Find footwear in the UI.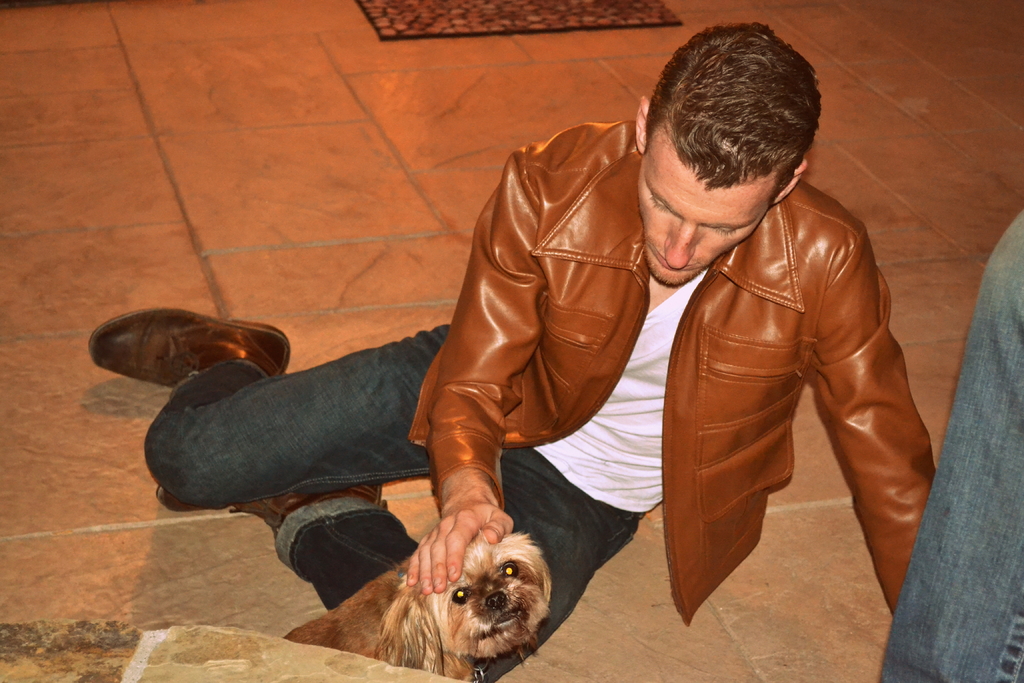
UI element at (x1=90, y1=304, x2=282, y2=397).
